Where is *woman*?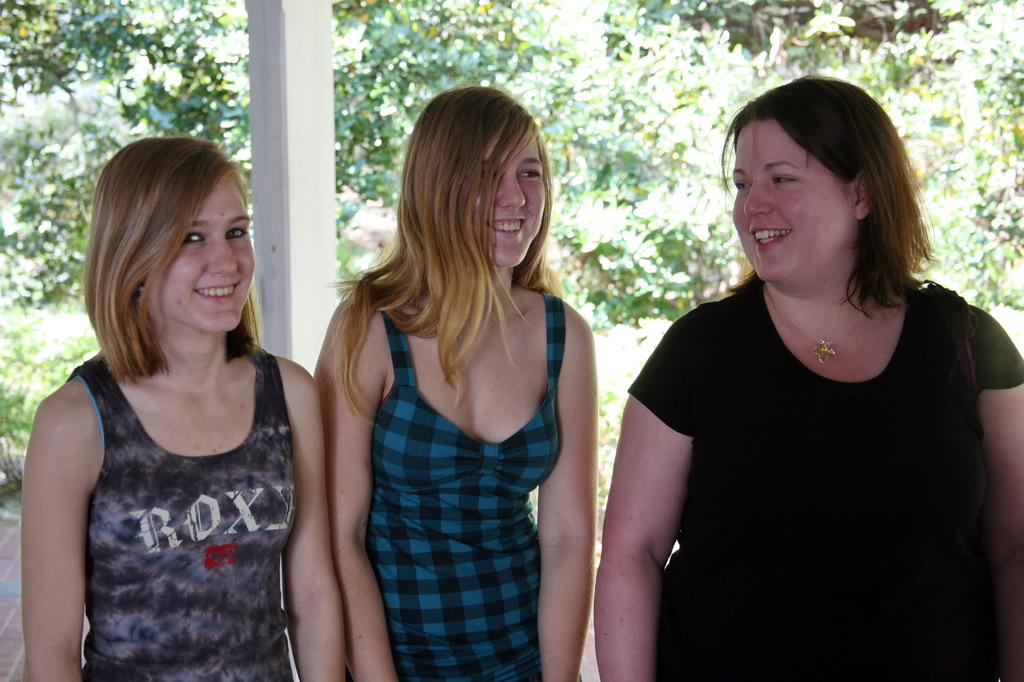
[left=593, top=77, right=1023, bottom=681].
